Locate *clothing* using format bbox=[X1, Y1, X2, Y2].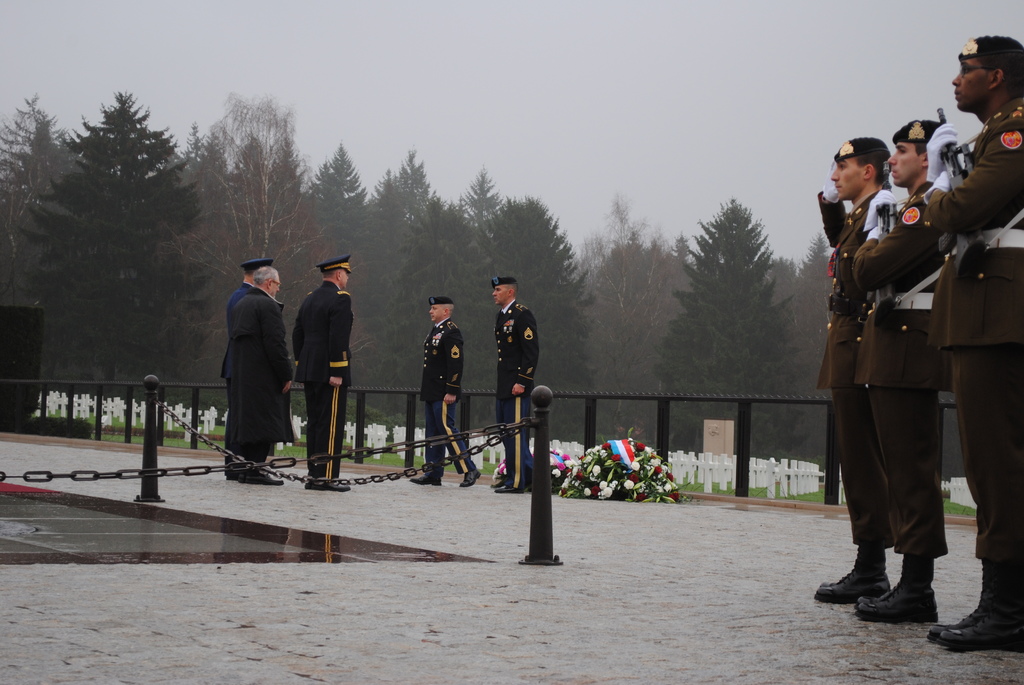
bbox=[848, 155, 949, 576].
